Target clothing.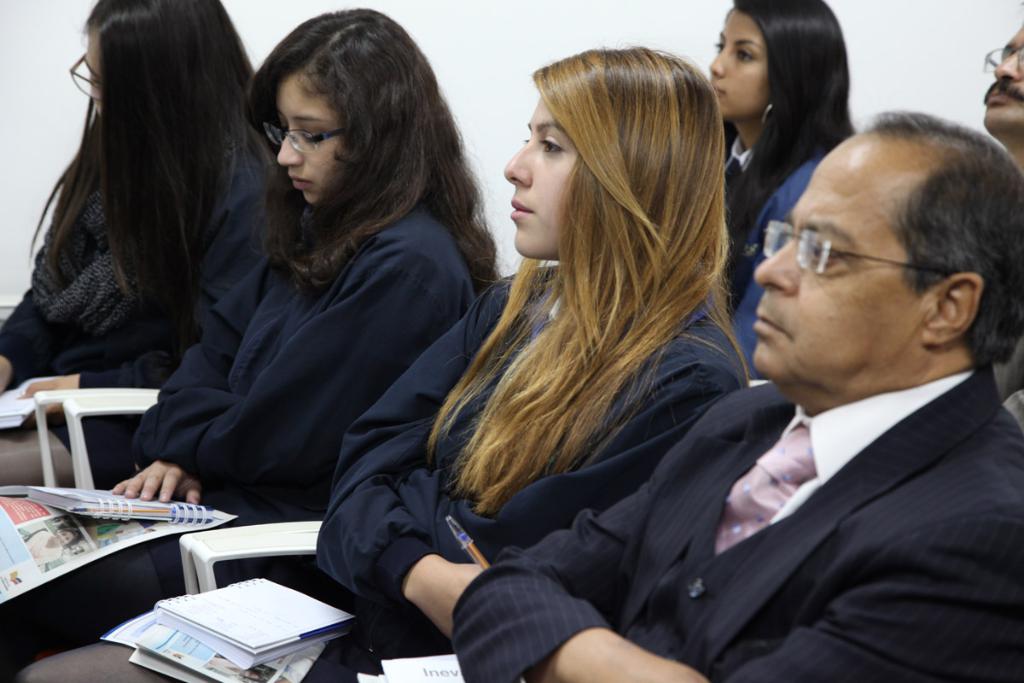
Target region: region(1003, 265, 1023, 418).
